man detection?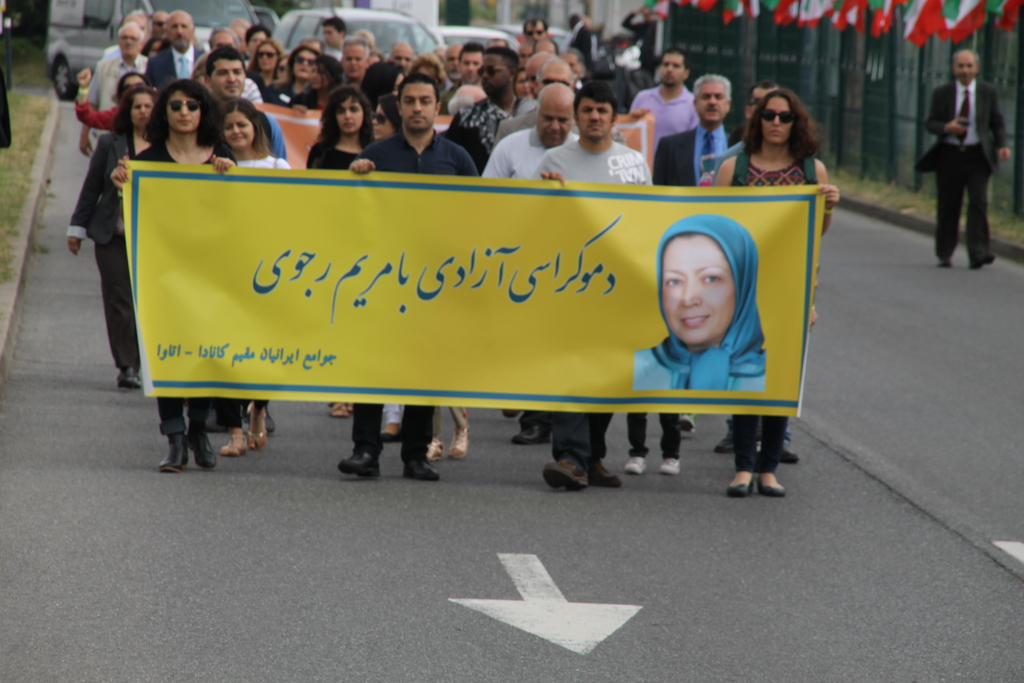
l=324, t=31, r=371, b=83
